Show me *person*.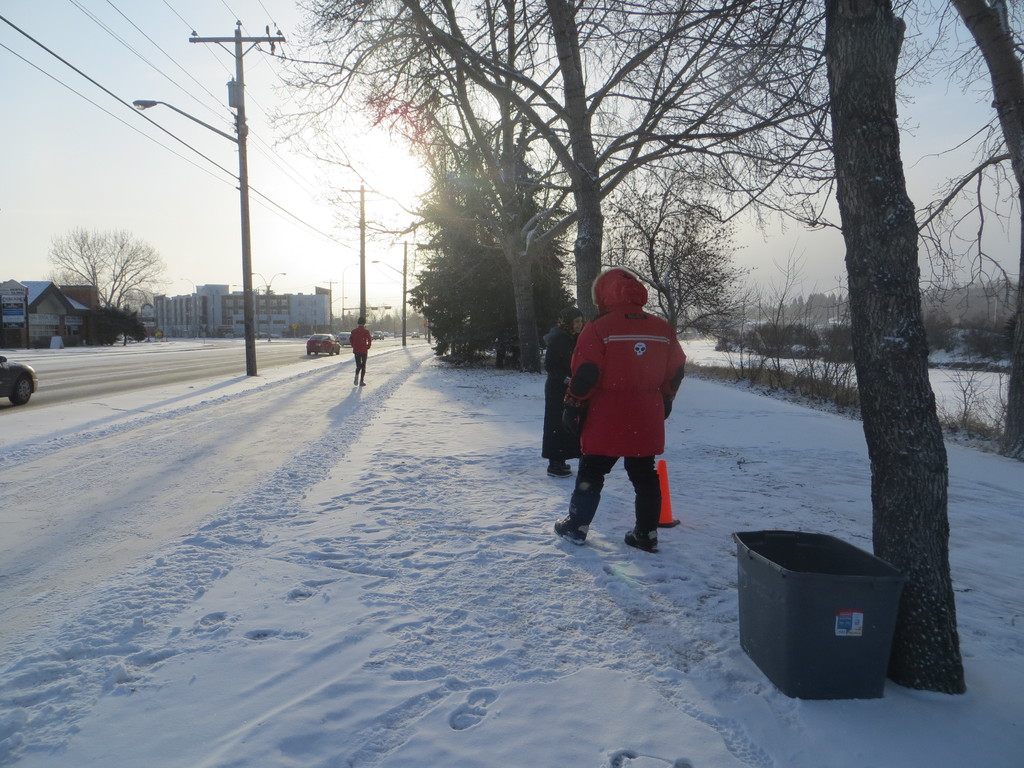
*person* is here: {"left": 345, "top": 316, "right": 371, "bottom": 386}.
